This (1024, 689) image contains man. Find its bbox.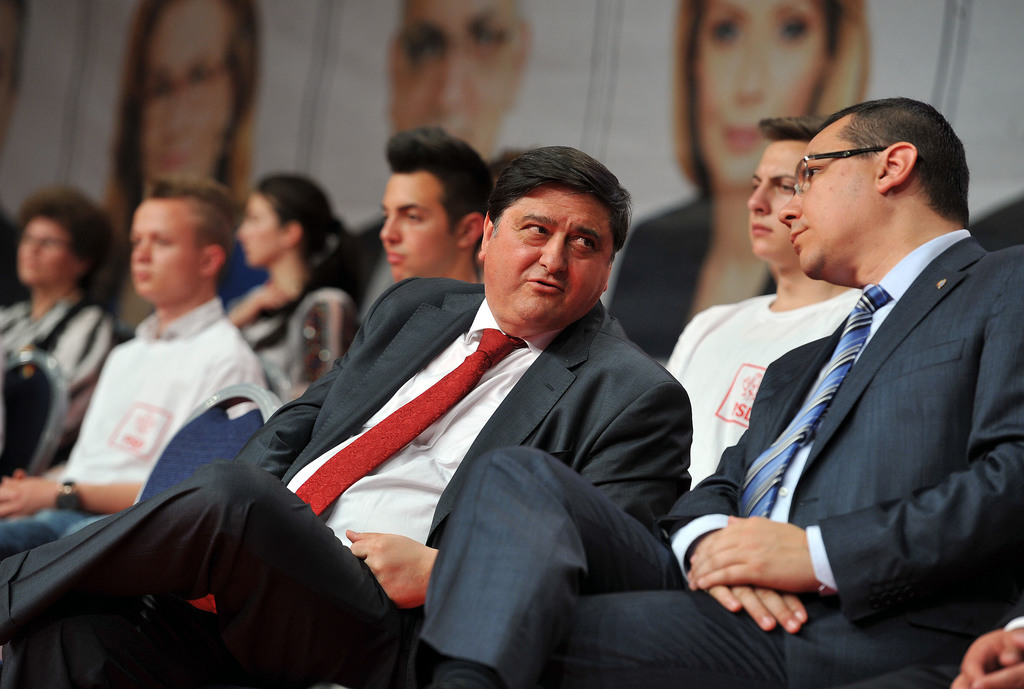
bbox(0, 136, 692, 688).
